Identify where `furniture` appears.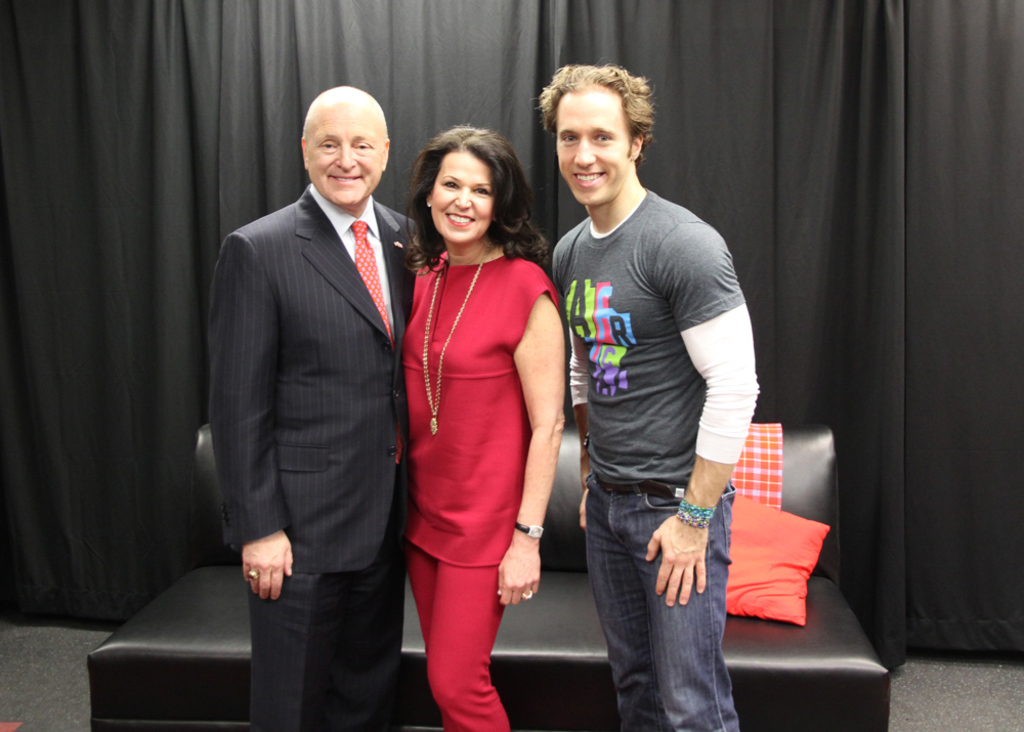
Appears at crop(90, 424, 891, 731).
